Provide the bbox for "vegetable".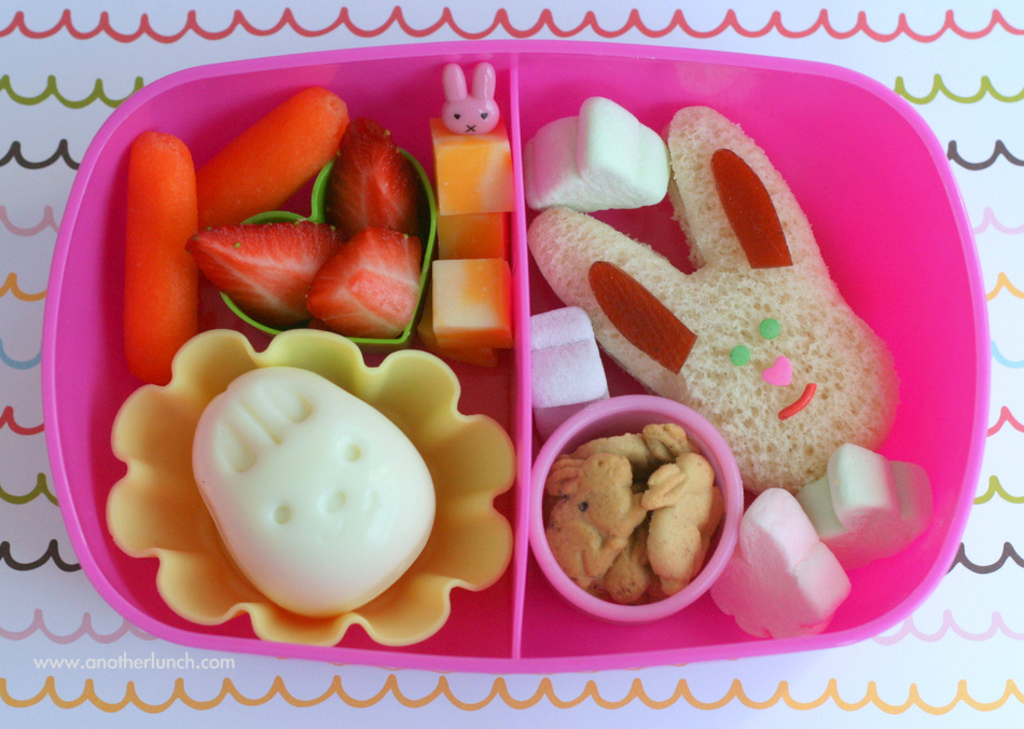
select_region(319, 125, 411, 246).
